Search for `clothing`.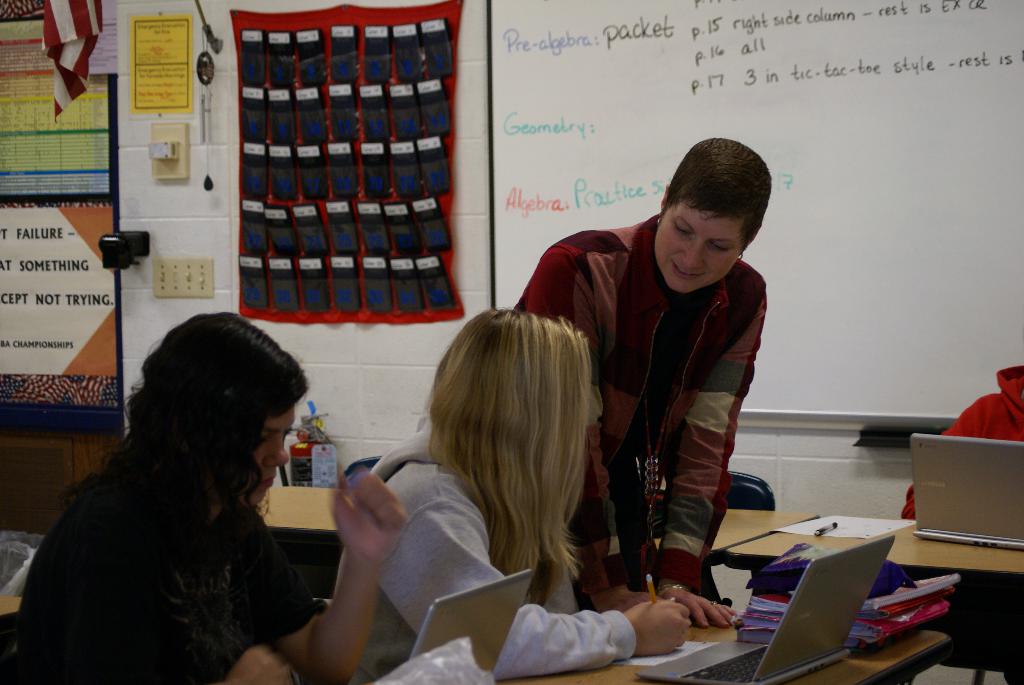
Found at Rect(19, 448, 324, 684).
